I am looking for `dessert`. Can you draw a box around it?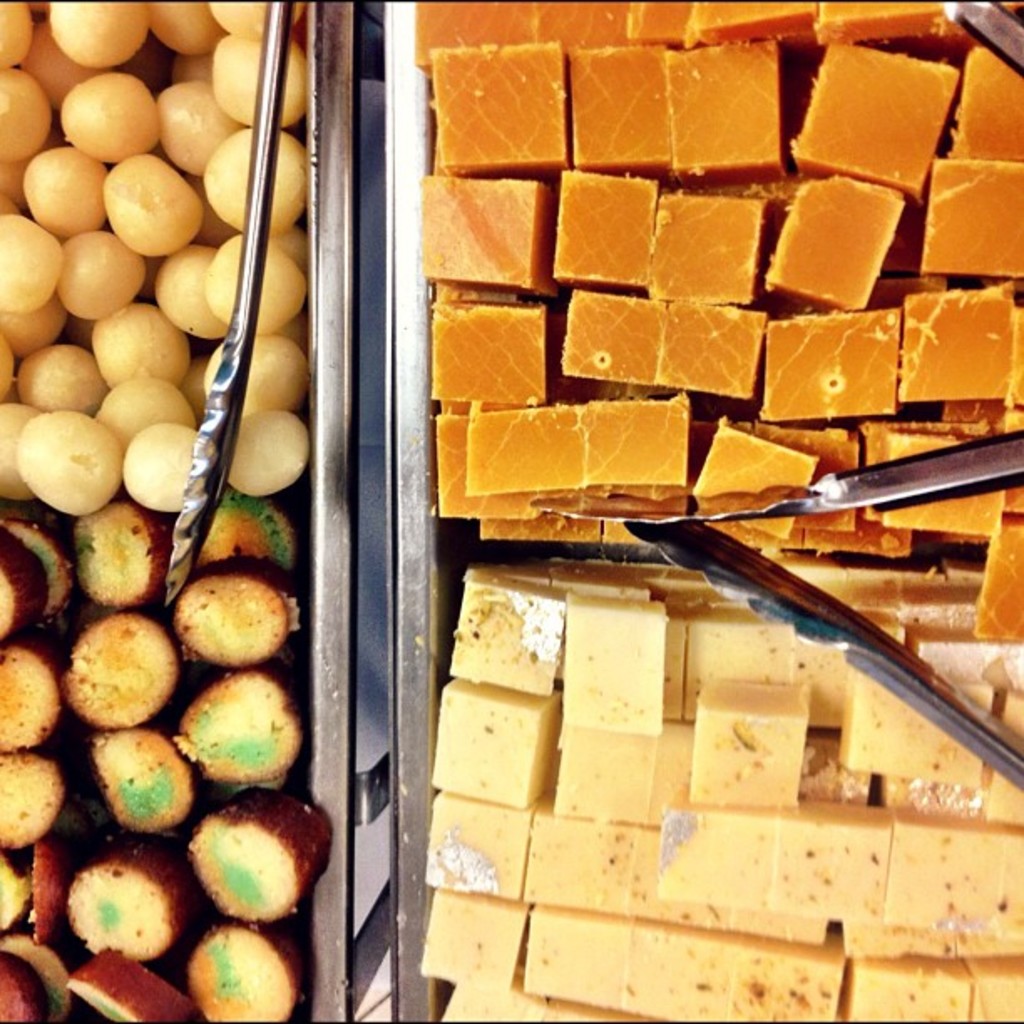
Sure, the bounding box is 463:405:599:494.
